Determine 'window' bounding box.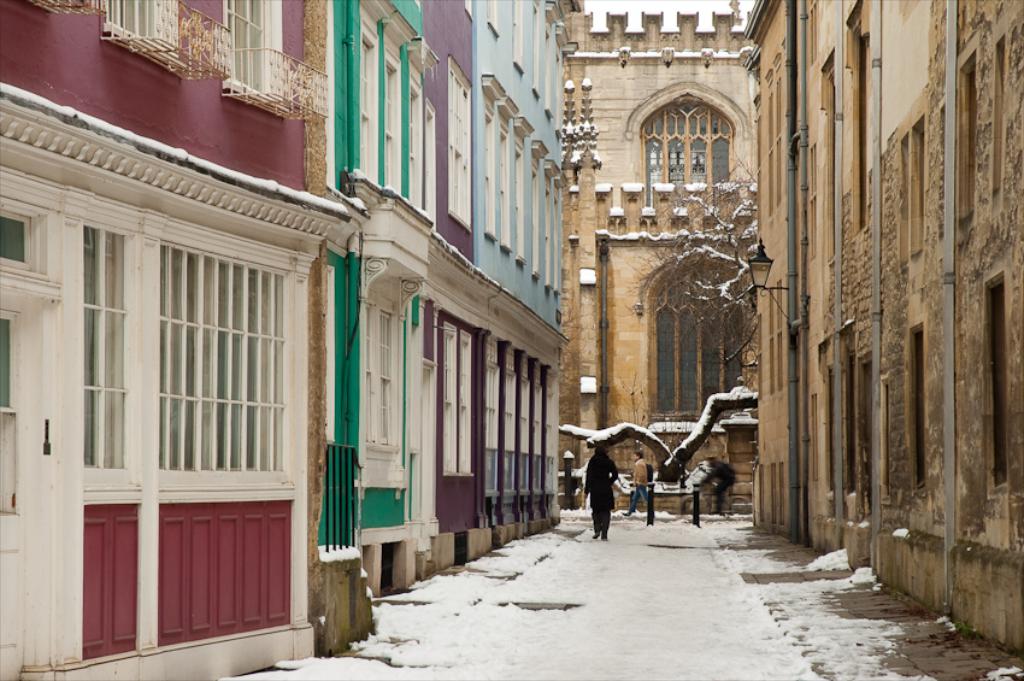
Determined: x1=914 y1=116 x2=926 y2=252.
